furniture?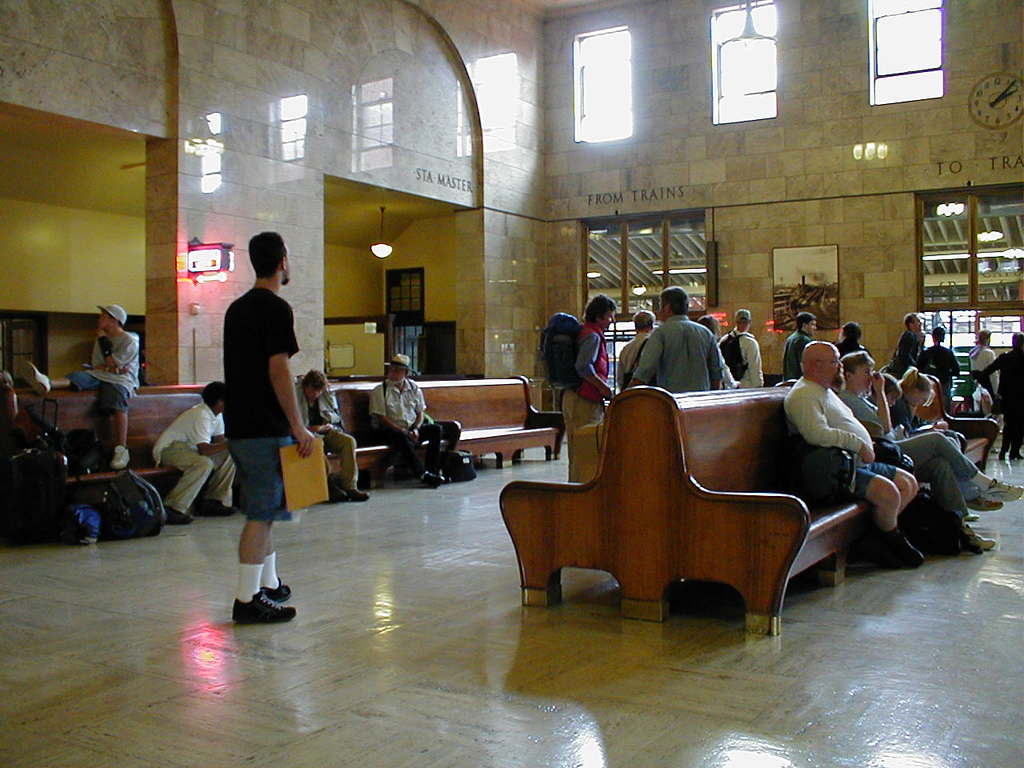
[left=14, top=374, right=565, bottom=487]
